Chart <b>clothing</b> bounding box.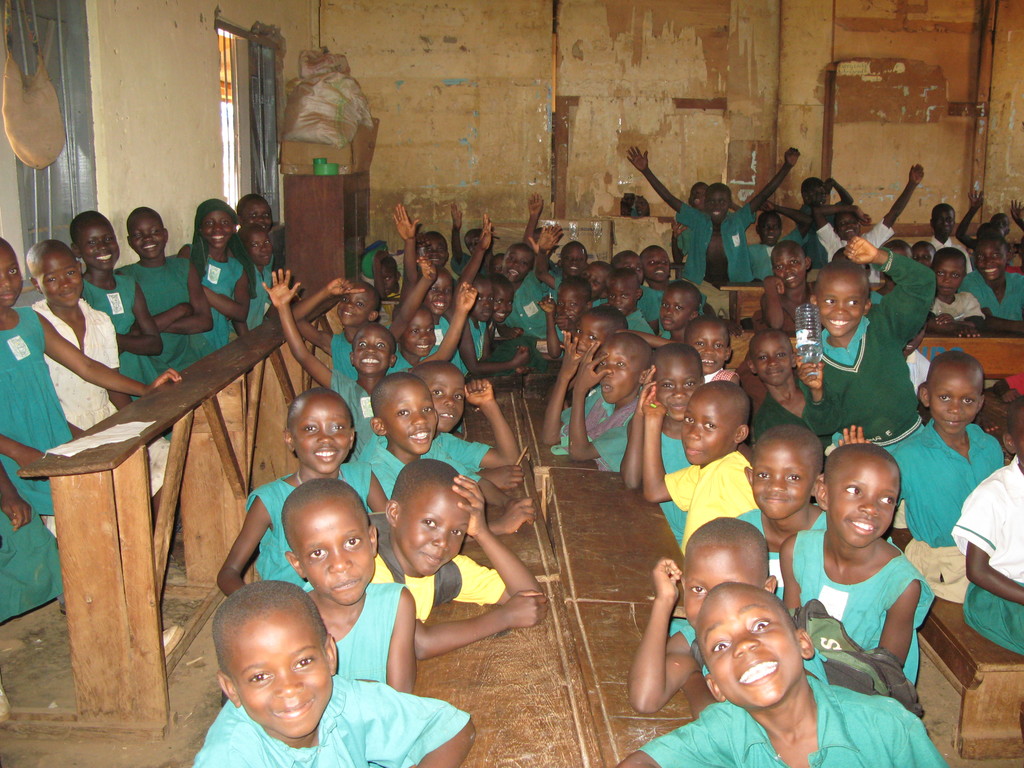
Charted: (left=818, top=217, right=892, bottom=261).
